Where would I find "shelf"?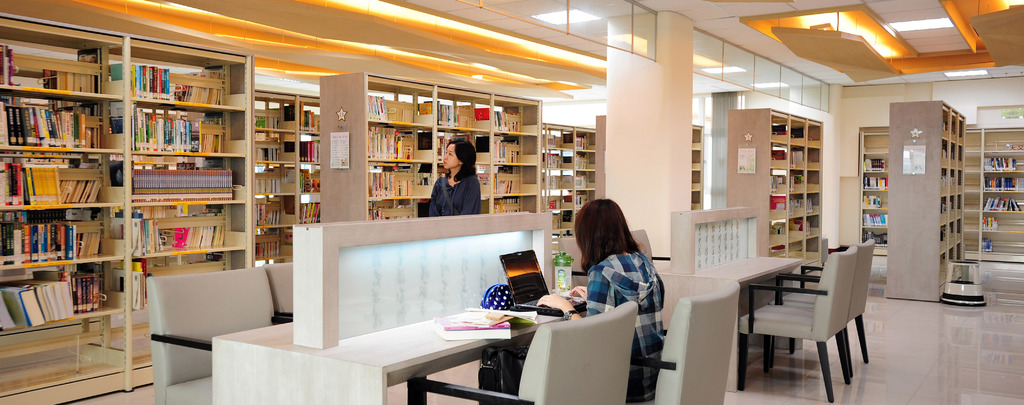
At 767,221,790,245.
